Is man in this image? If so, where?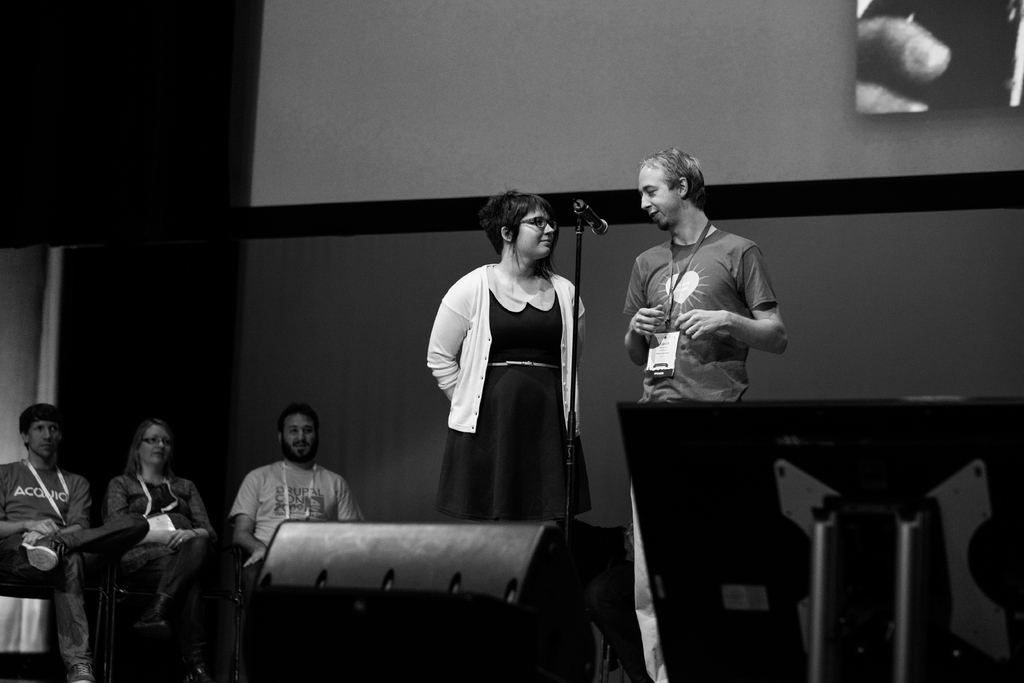
Yes, at region(220, 404, 370, 573).
